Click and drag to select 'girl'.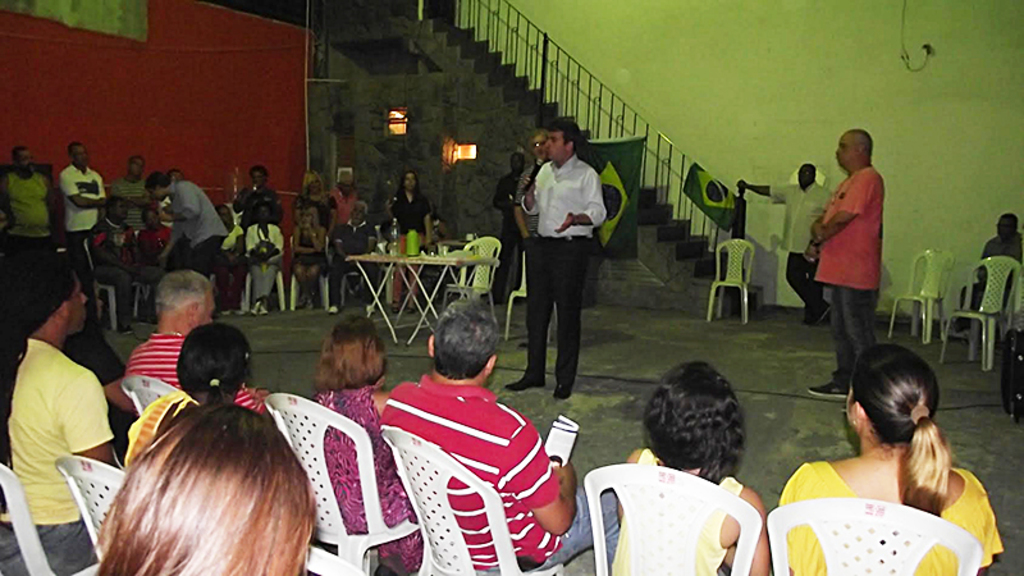
Selection: x1=54, y1=406, x2=321, y2=575.
